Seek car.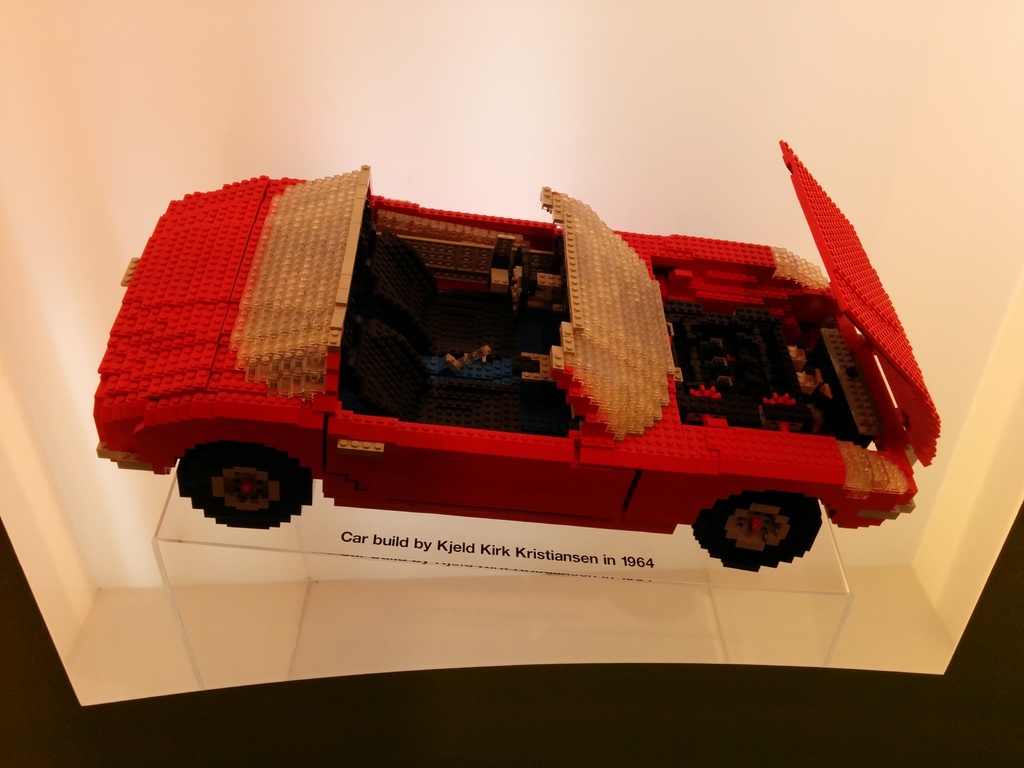
93,138,946,573.
